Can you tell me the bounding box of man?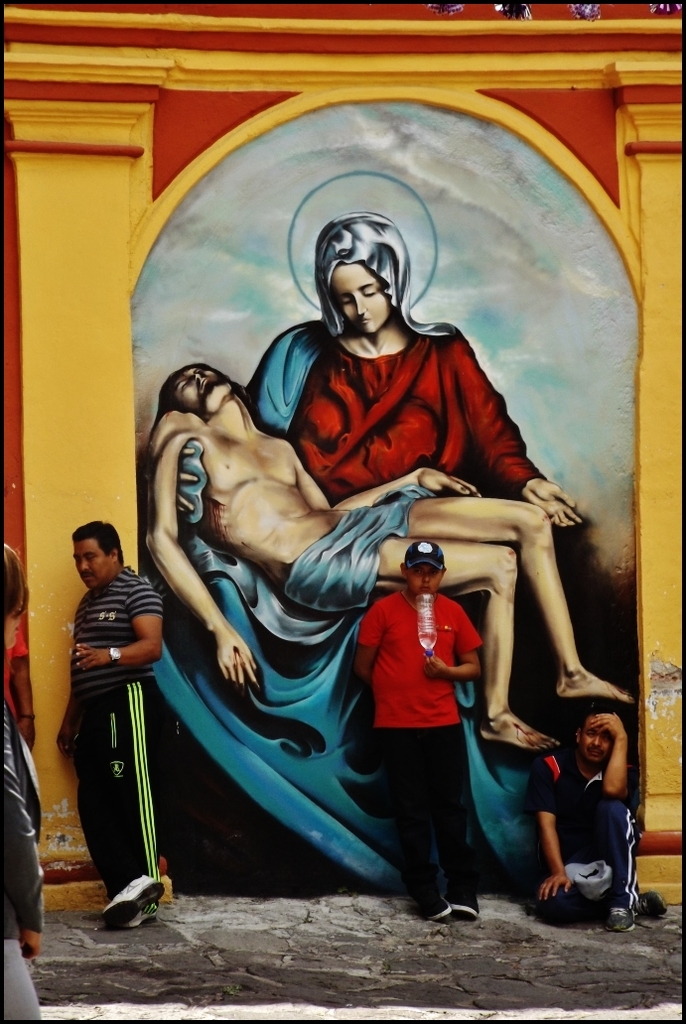
bbox=[58, 526, 166, 932].
